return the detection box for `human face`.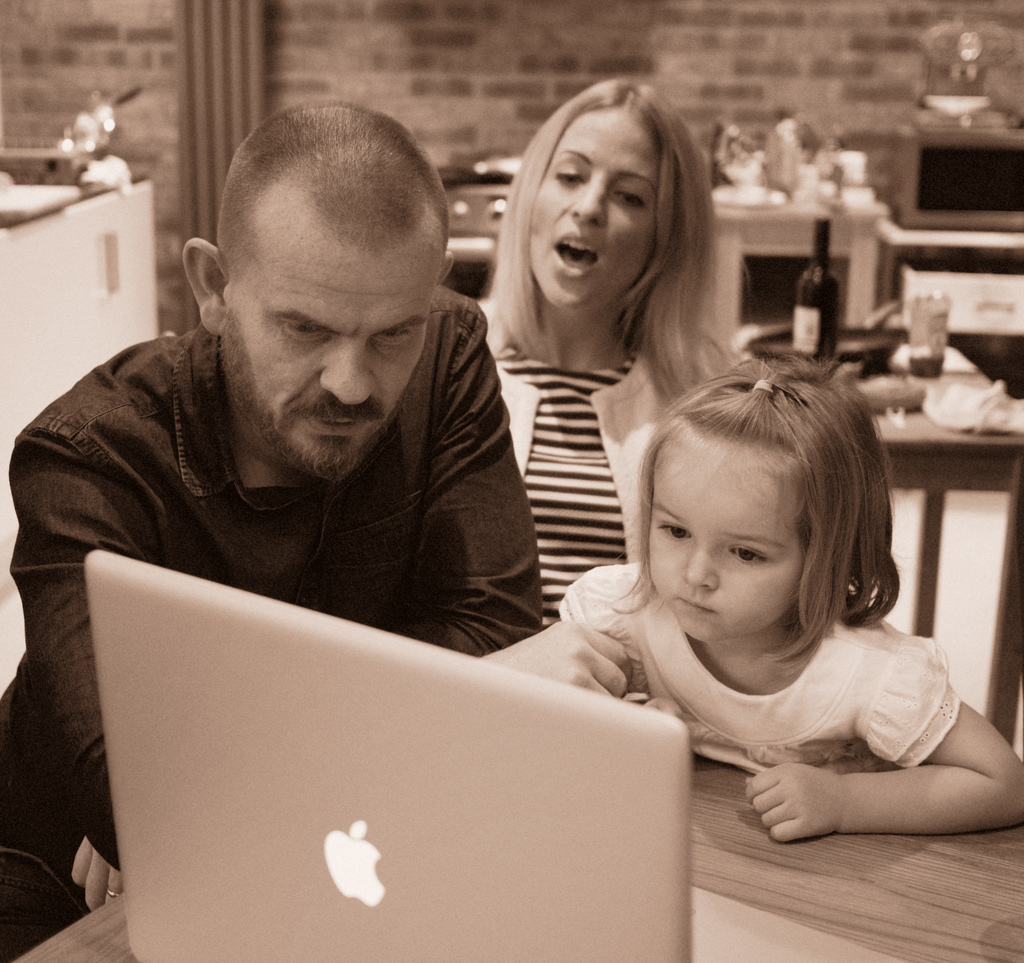
<region>224, 218, 449, 485</region>.
